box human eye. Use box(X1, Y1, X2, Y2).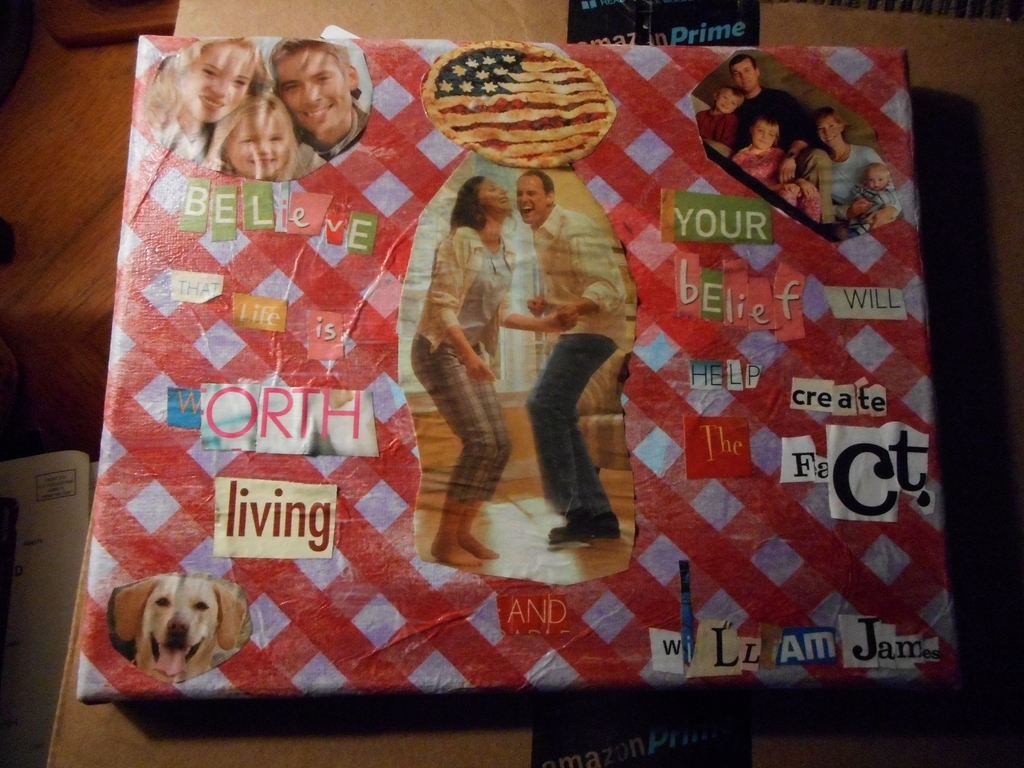
box(818, 125, 824, 132).
